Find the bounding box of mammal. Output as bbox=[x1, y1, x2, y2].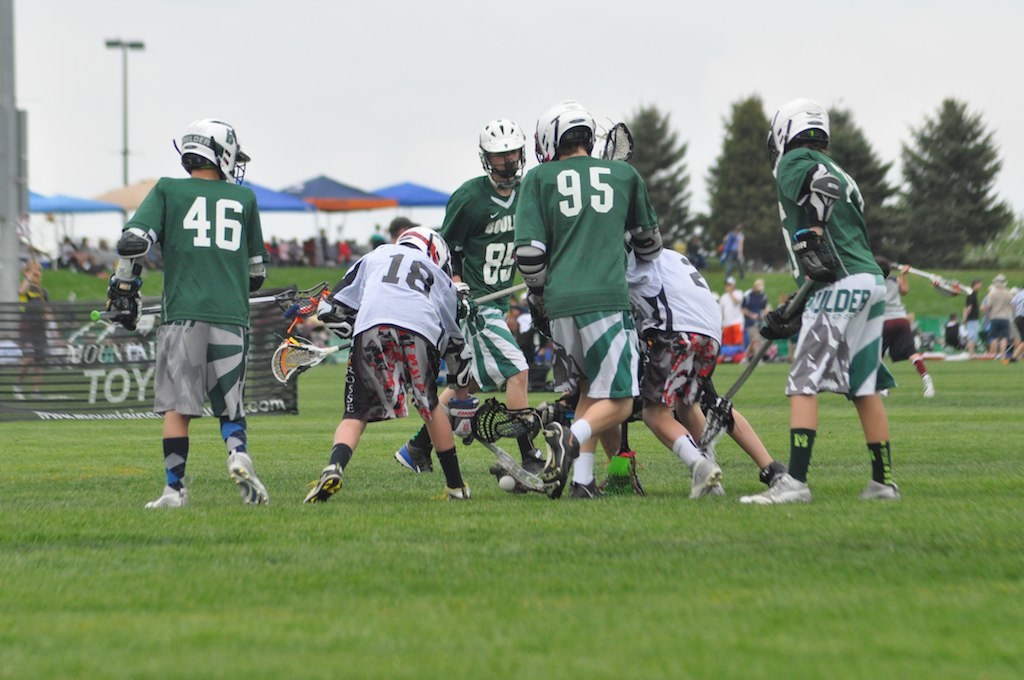
bbox=[1009, 284, 1023, 353].
